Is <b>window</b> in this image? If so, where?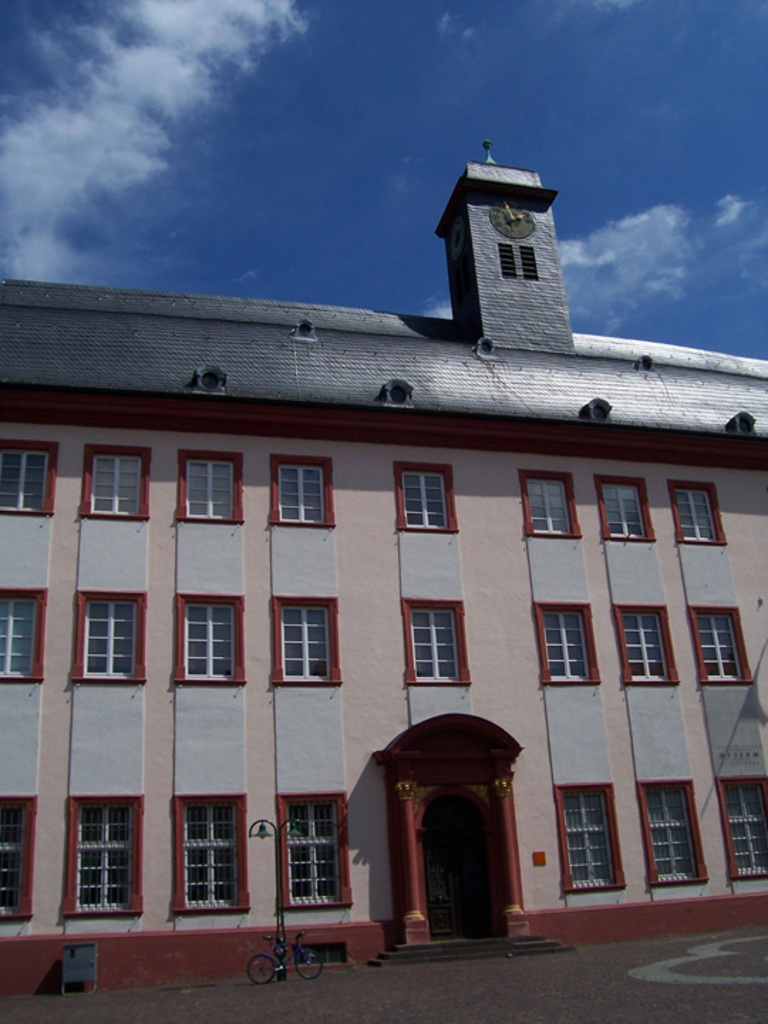
Yes, at bbox=[400, 597, 469, 681].
